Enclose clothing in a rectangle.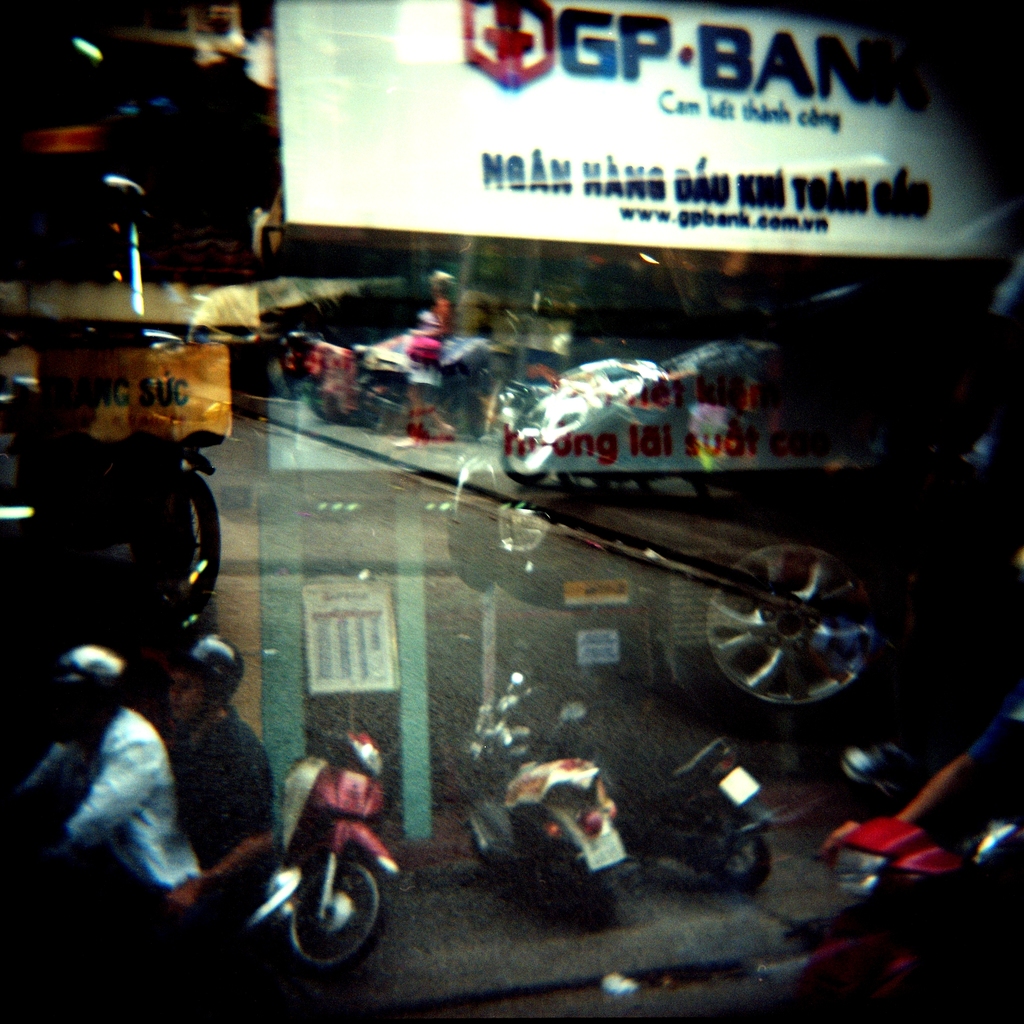
151,702,277,989.
